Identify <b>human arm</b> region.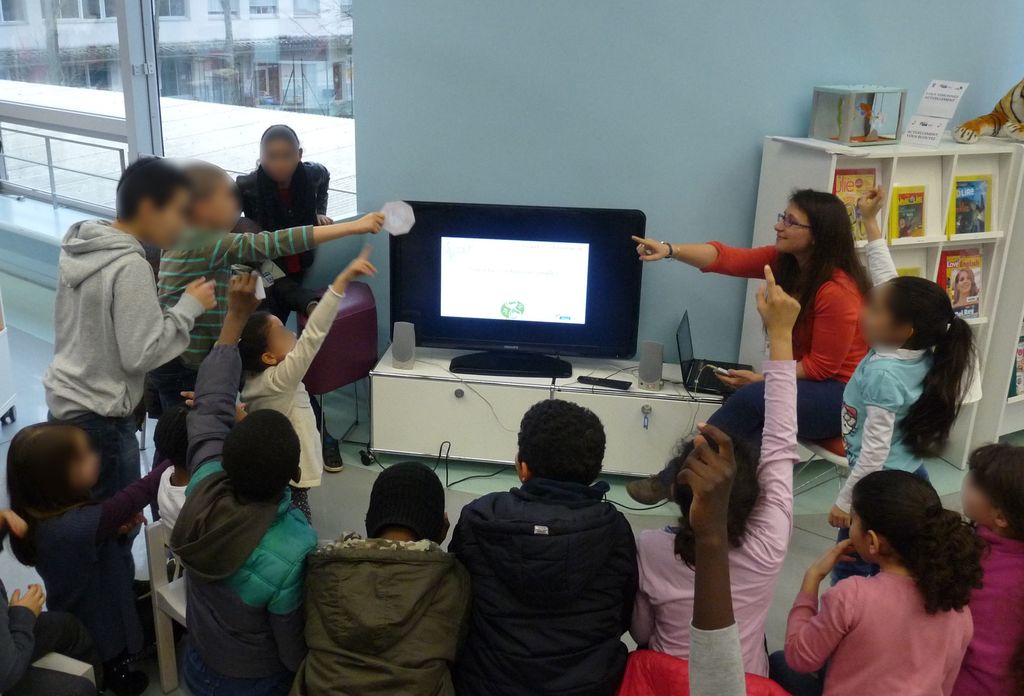
Region: crop(616, 530, 660, 653).
